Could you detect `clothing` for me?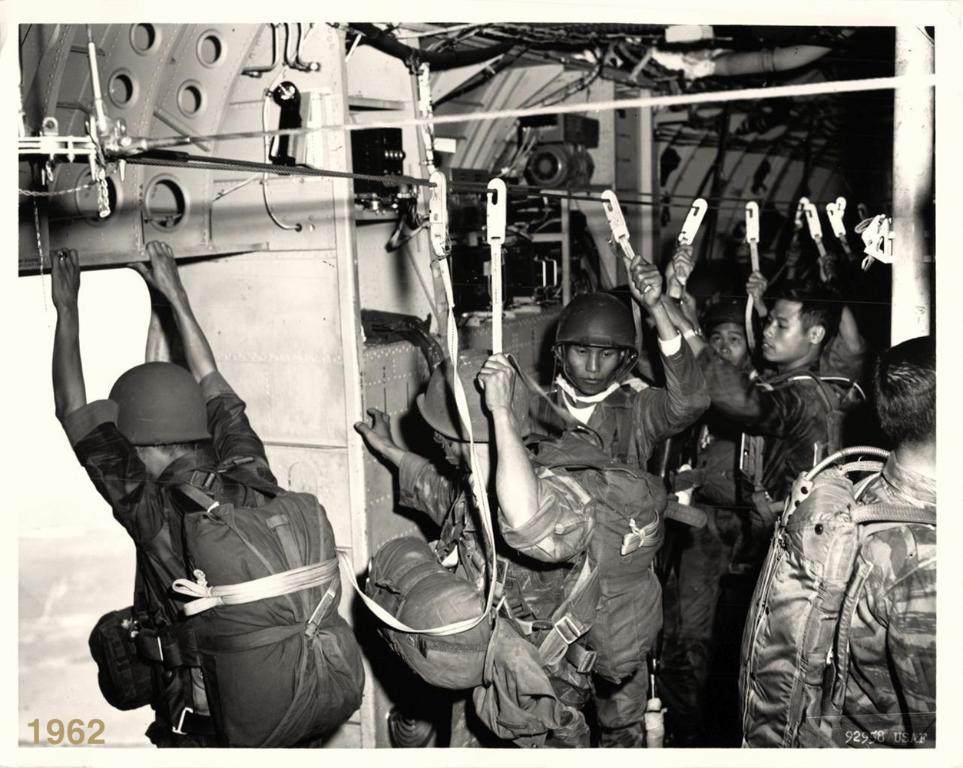
Detection result: 812,454,943,759.
